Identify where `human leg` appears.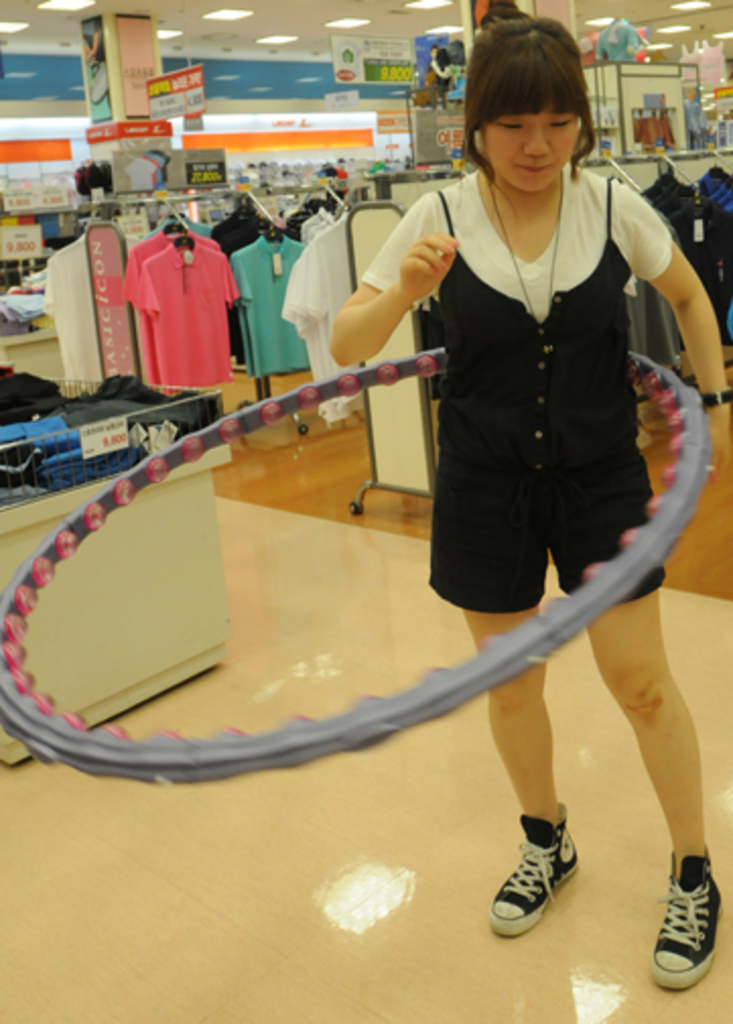
Appears at <region>573, 583, 719, 989</region>.
